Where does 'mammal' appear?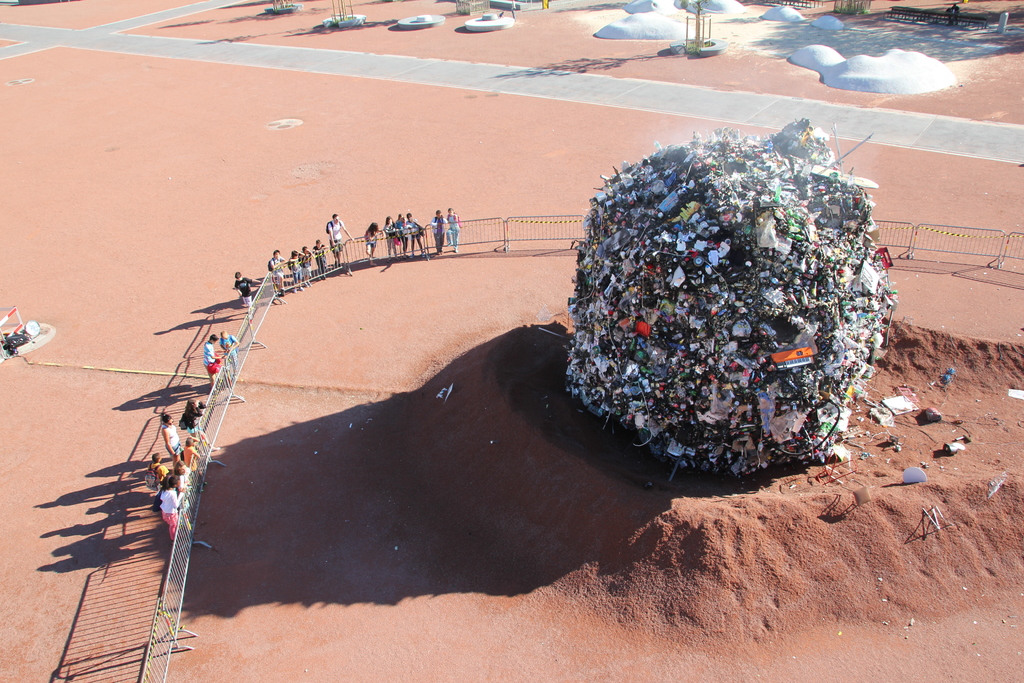
Appears at 407, 213, 424, 252.
